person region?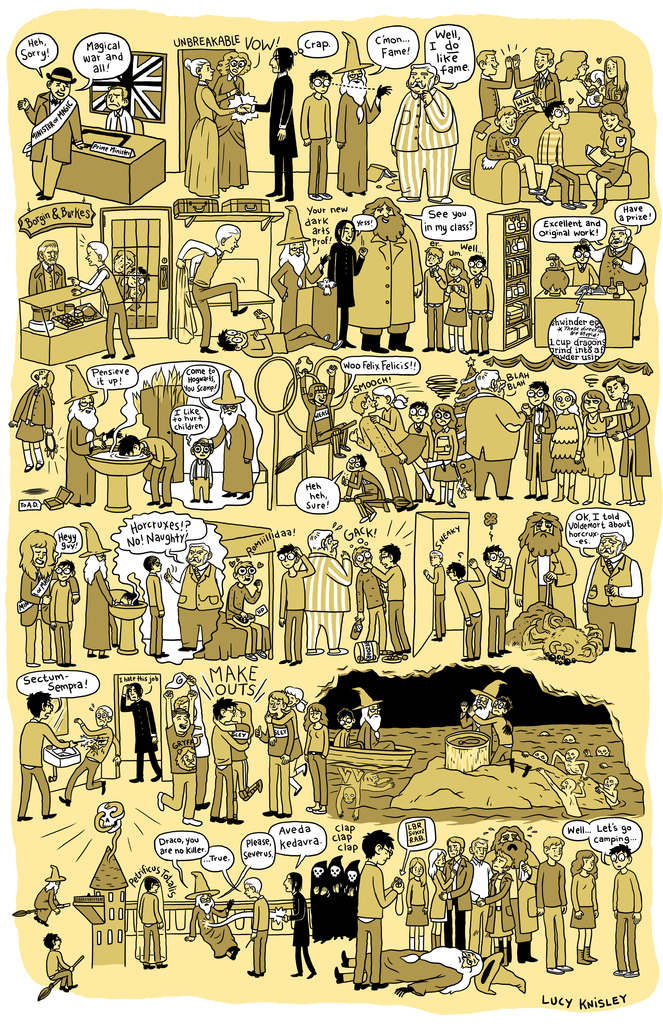
box(46, 934, 79, 989)
